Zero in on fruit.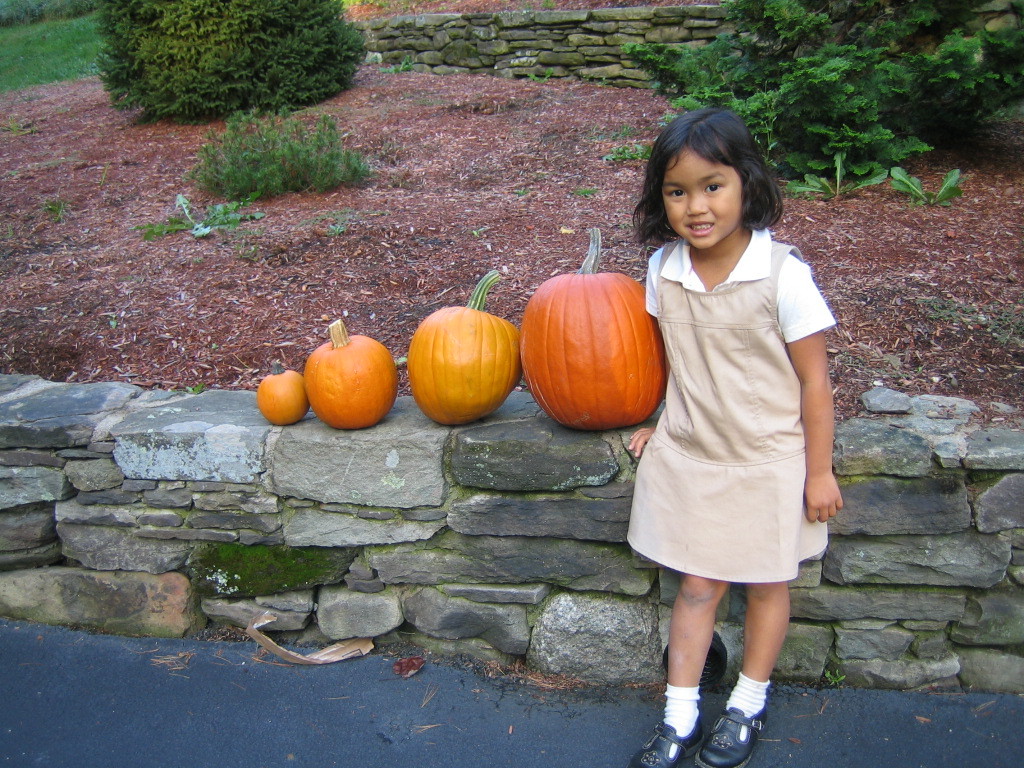
Zeroed in: 304 316 396 429.
